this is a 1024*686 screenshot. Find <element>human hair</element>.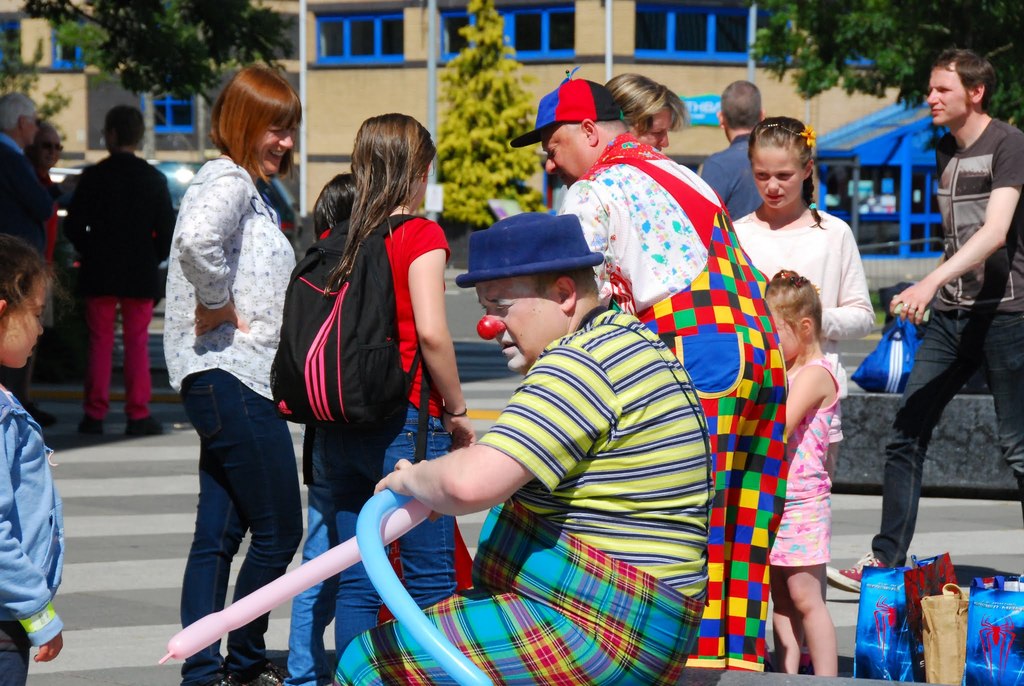
Bounding box: x1=26 y1=122 x2=48 y2=158.
